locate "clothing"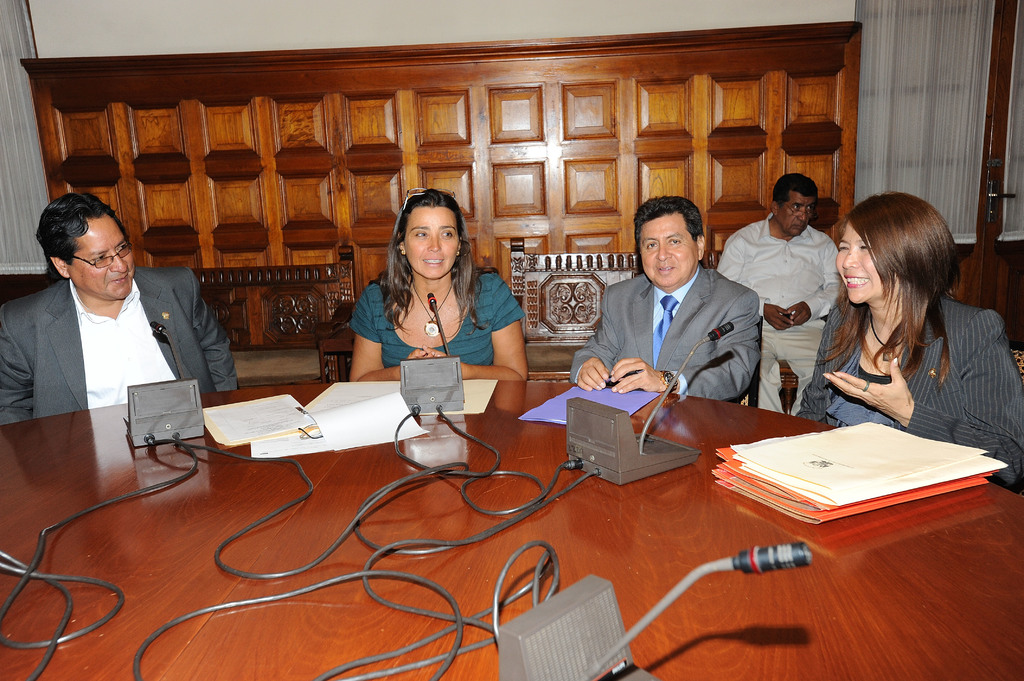
[x1=571, y1=258, x2=763, y2=413]
